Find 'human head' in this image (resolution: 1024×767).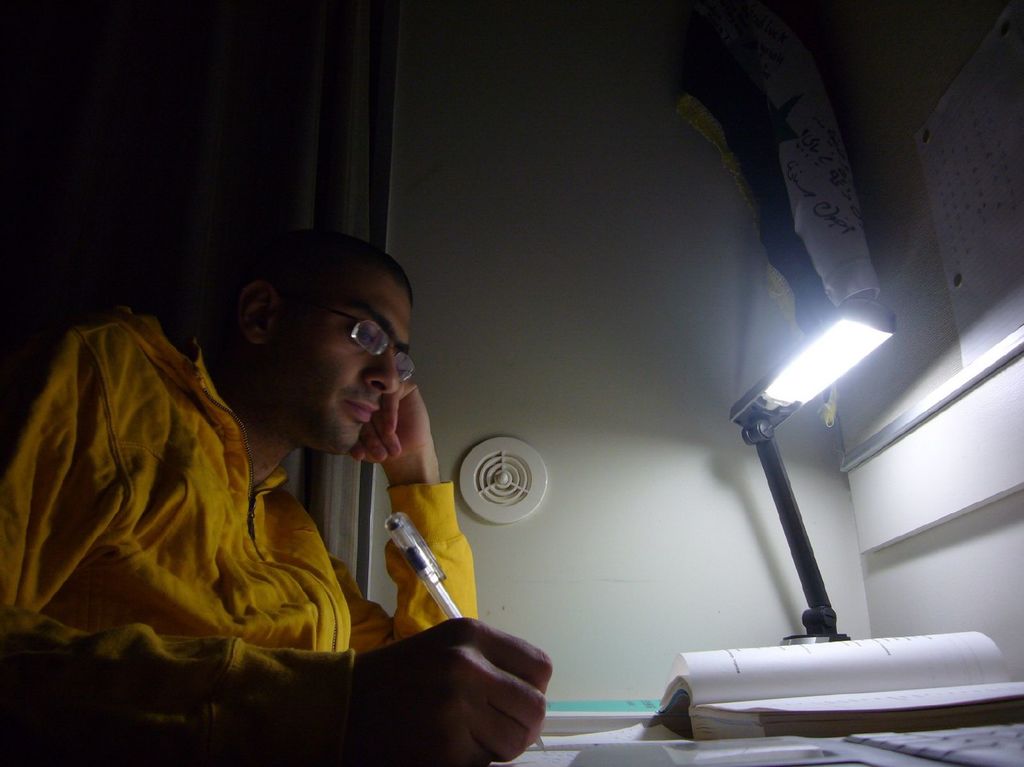
box=[211, 243, 418, 453].
